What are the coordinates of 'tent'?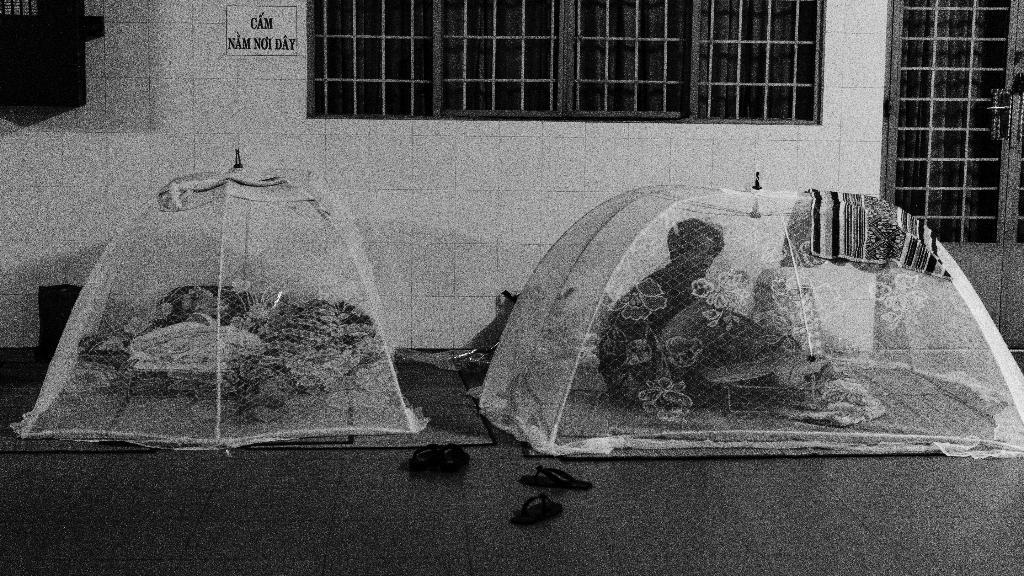
bbox=(13, 155, 404, 460).
